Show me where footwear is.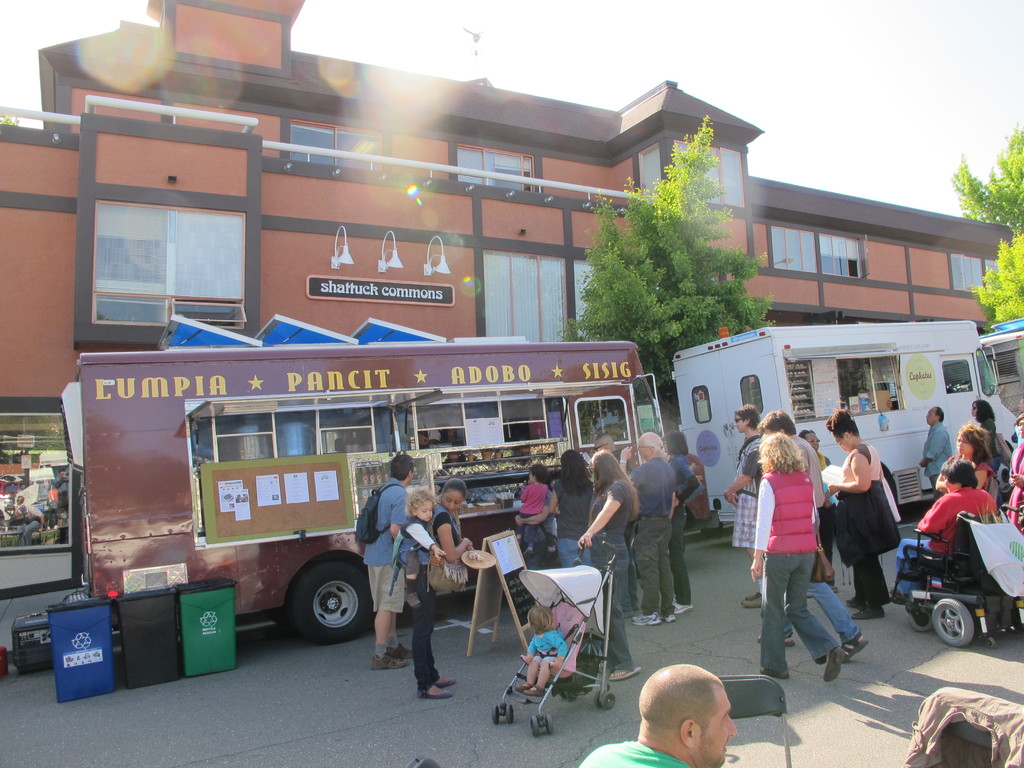
footwear is at box(660, 609, 676, 620).
